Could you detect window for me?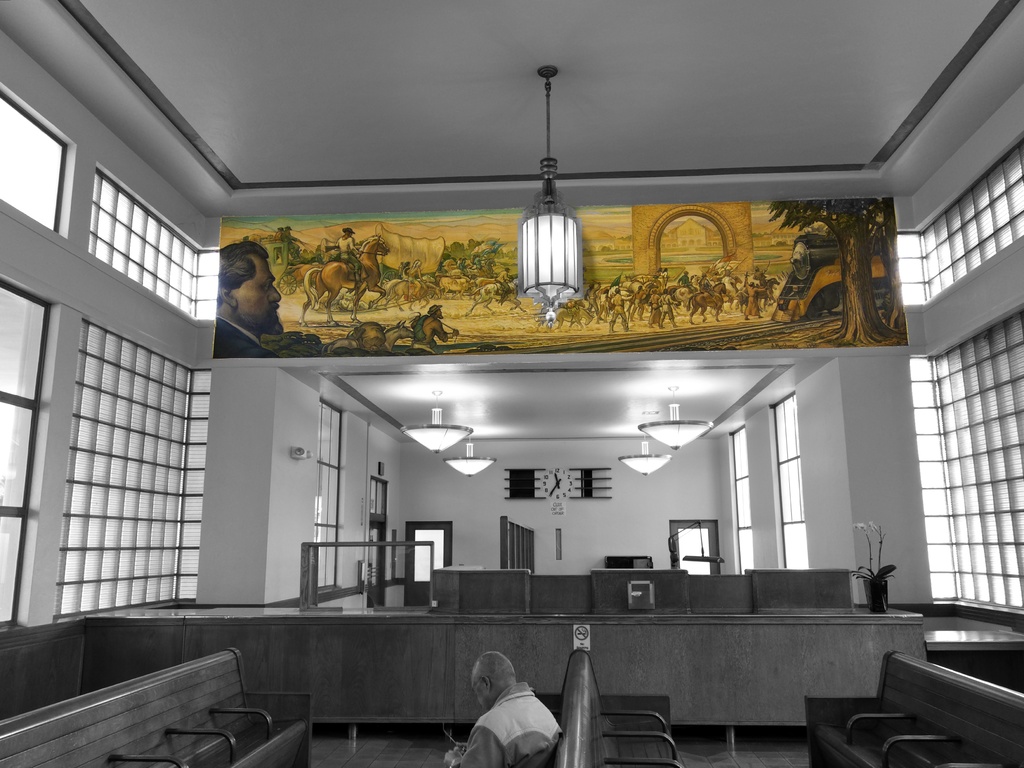
Detection result: box=[410, 525, 449, 582].
